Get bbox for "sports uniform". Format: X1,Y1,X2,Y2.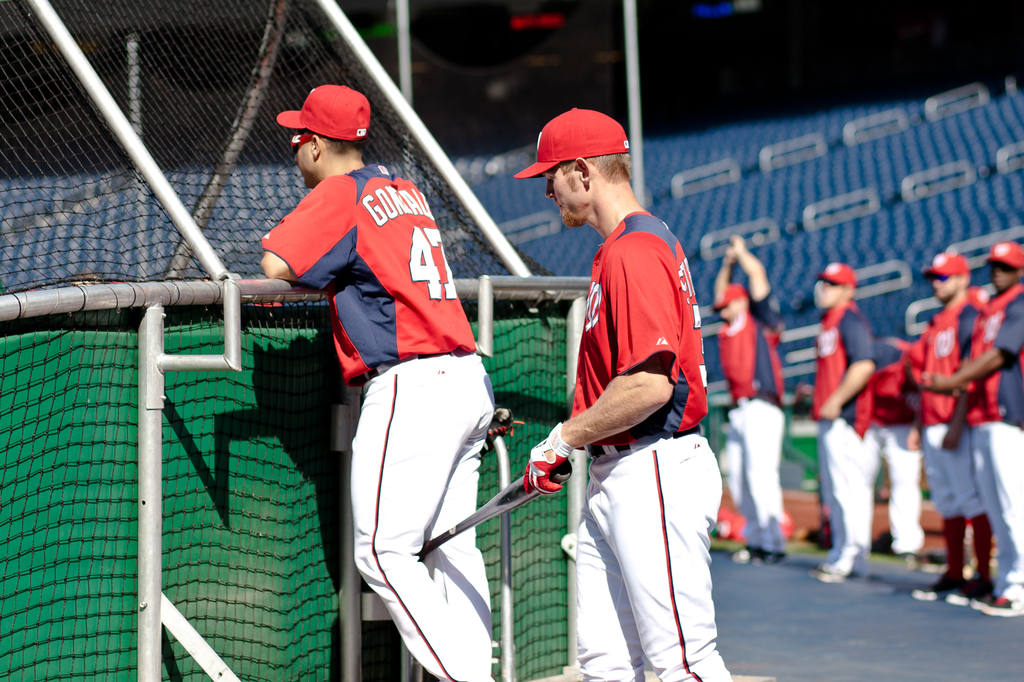
519,109,727,681.
